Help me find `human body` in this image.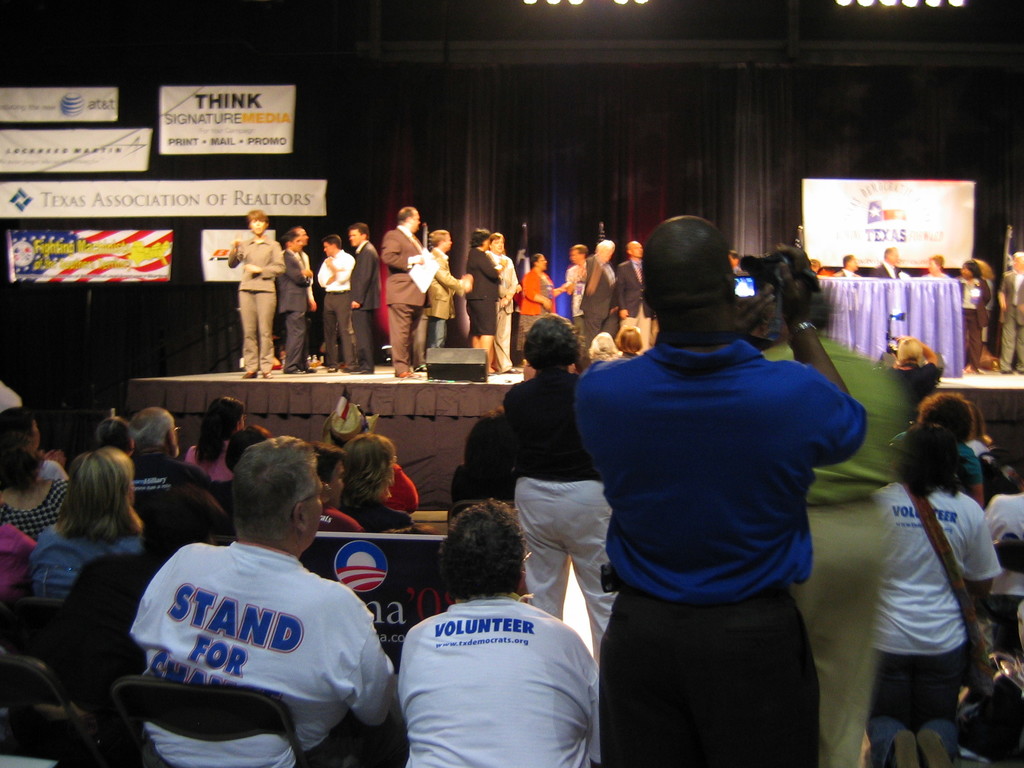
Found it: region(872, 259, 900, 278).
